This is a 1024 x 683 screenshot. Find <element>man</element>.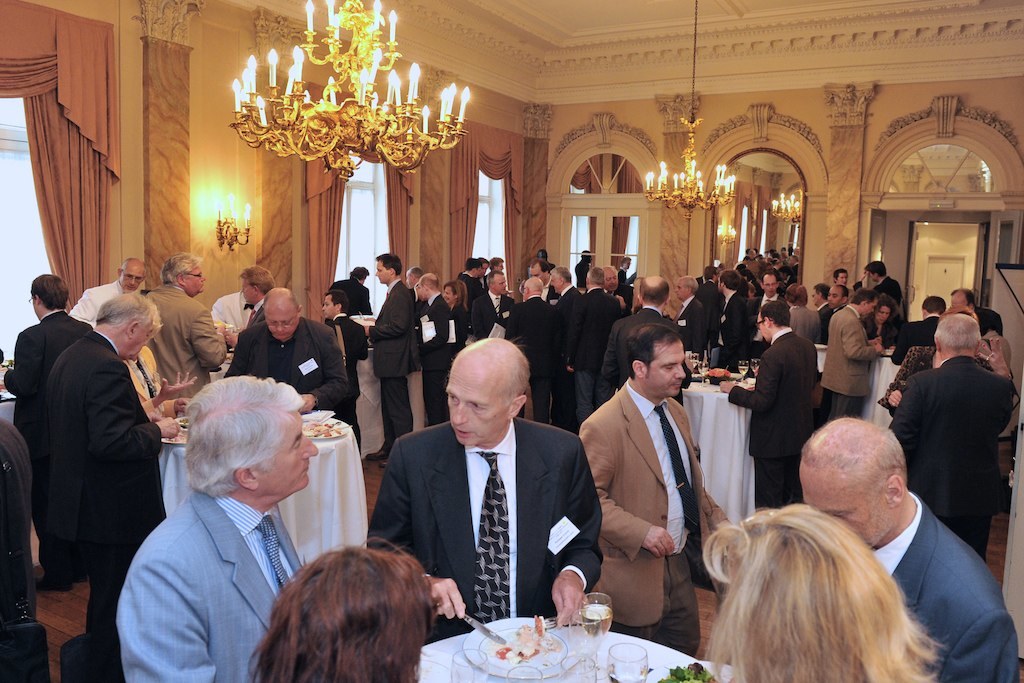
Bounding box: box(323, 293, 374, 416).
